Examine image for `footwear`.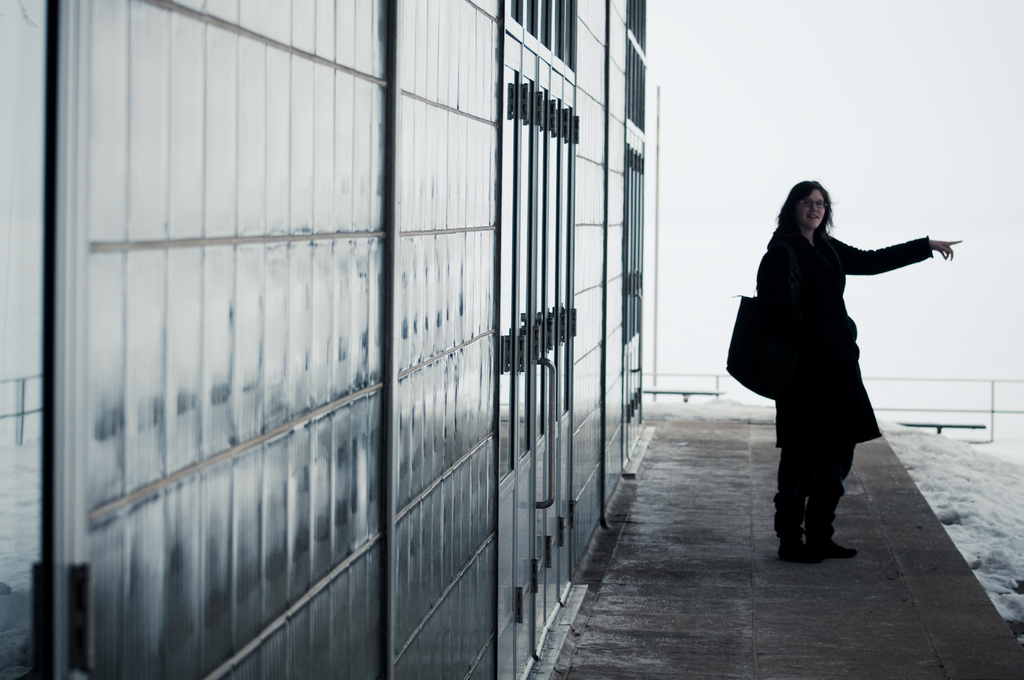
Examination result: region(776, 544, 804, 561).
